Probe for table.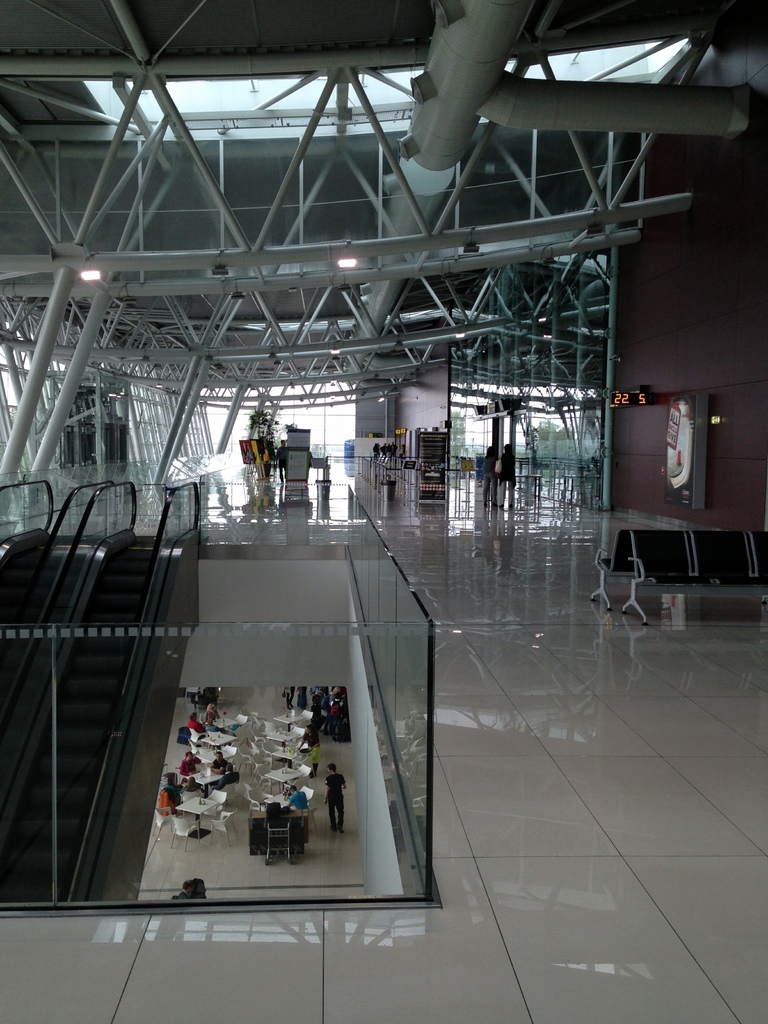
Probe result: l=196, t=746, r=227, b=758.
